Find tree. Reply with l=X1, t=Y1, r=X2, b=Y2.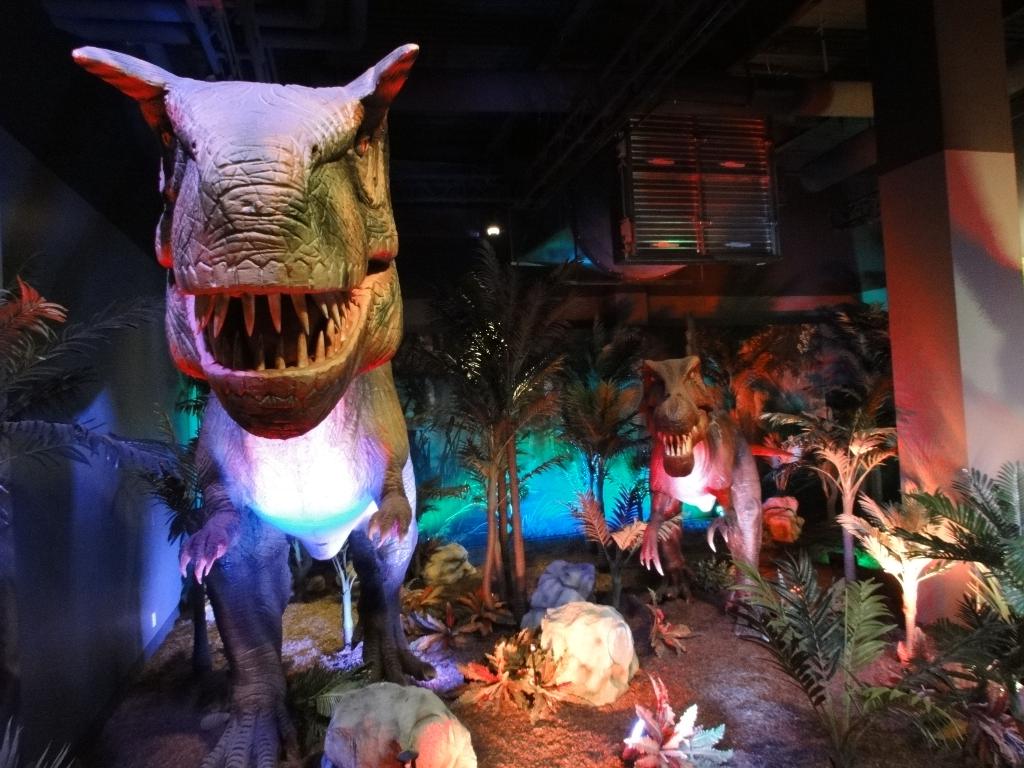
l=396, t=237, r=568, b=614.
